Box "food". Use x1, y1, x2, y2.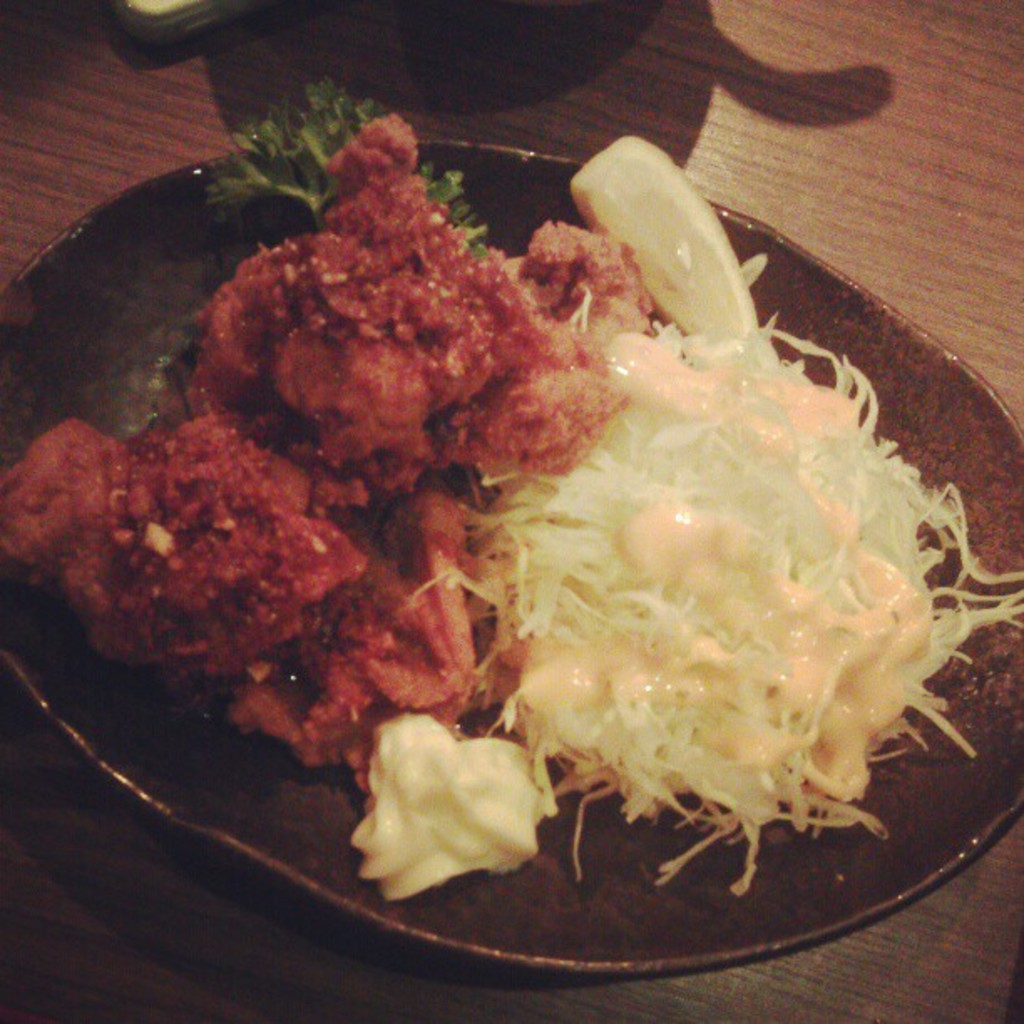
0, 107, 663, 810.
